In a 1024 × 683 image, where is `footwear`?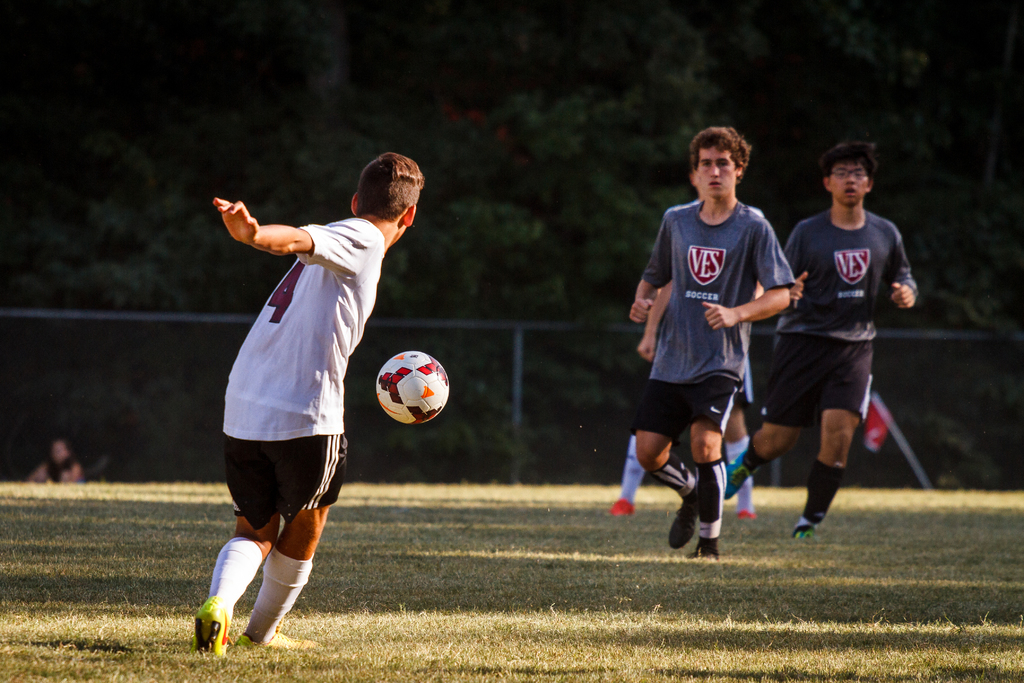
l=664, t=488, r=701, b=551.
